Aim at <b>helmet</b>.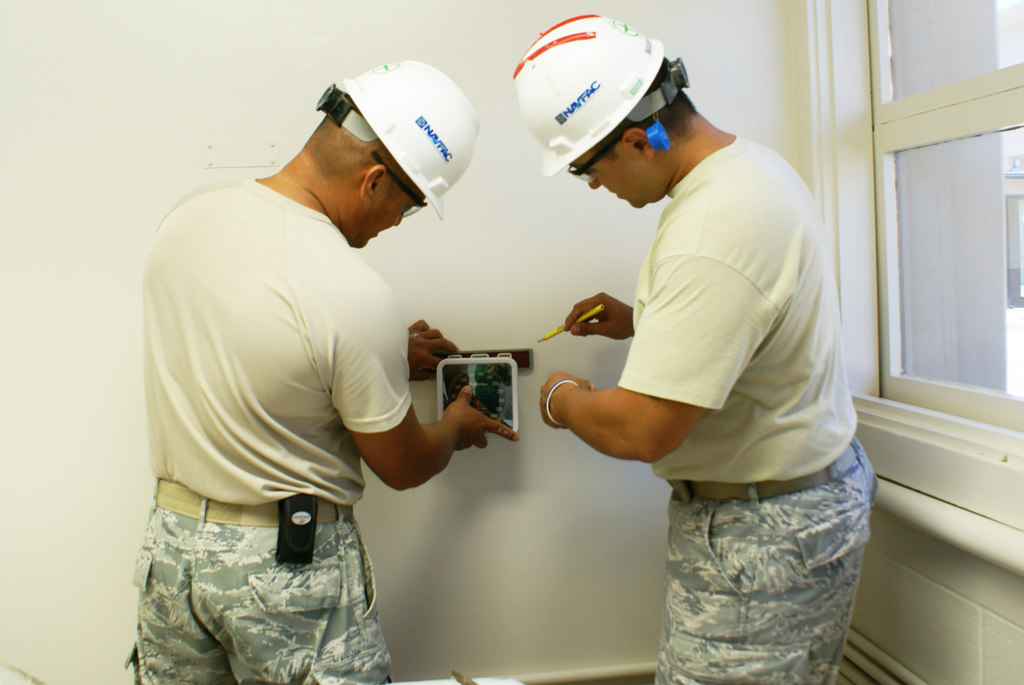
Aimed at detection(328, 55, 478, 224).
